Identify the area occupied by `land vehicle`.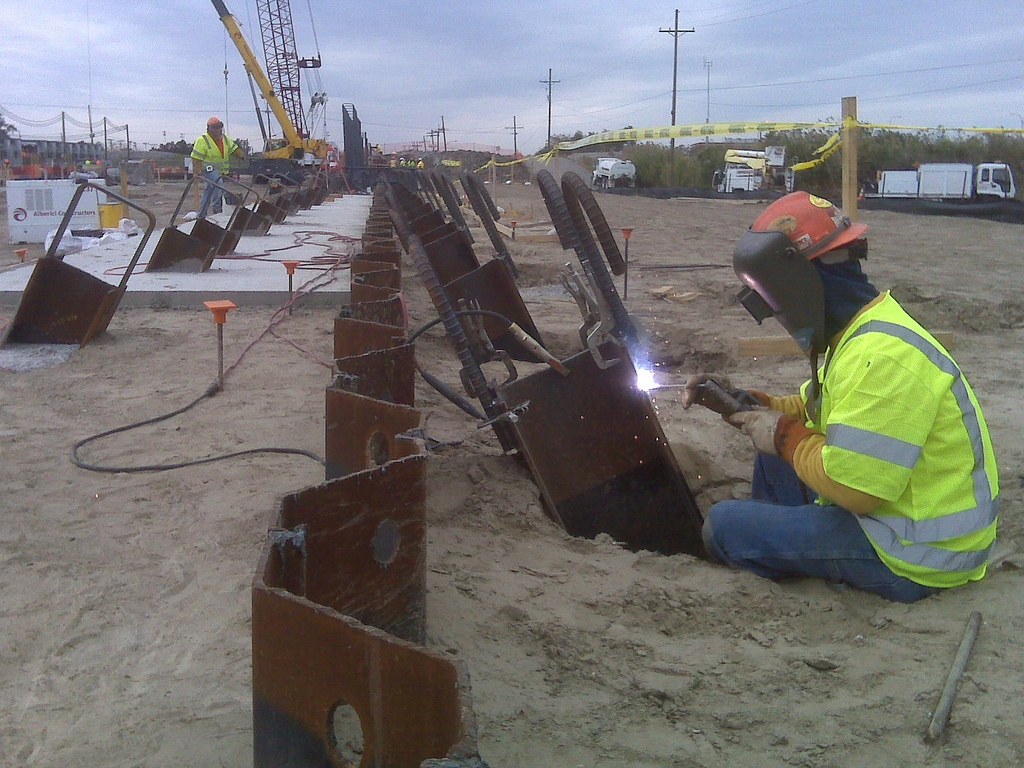
Area: Rect(592, 157, 637, 187).
